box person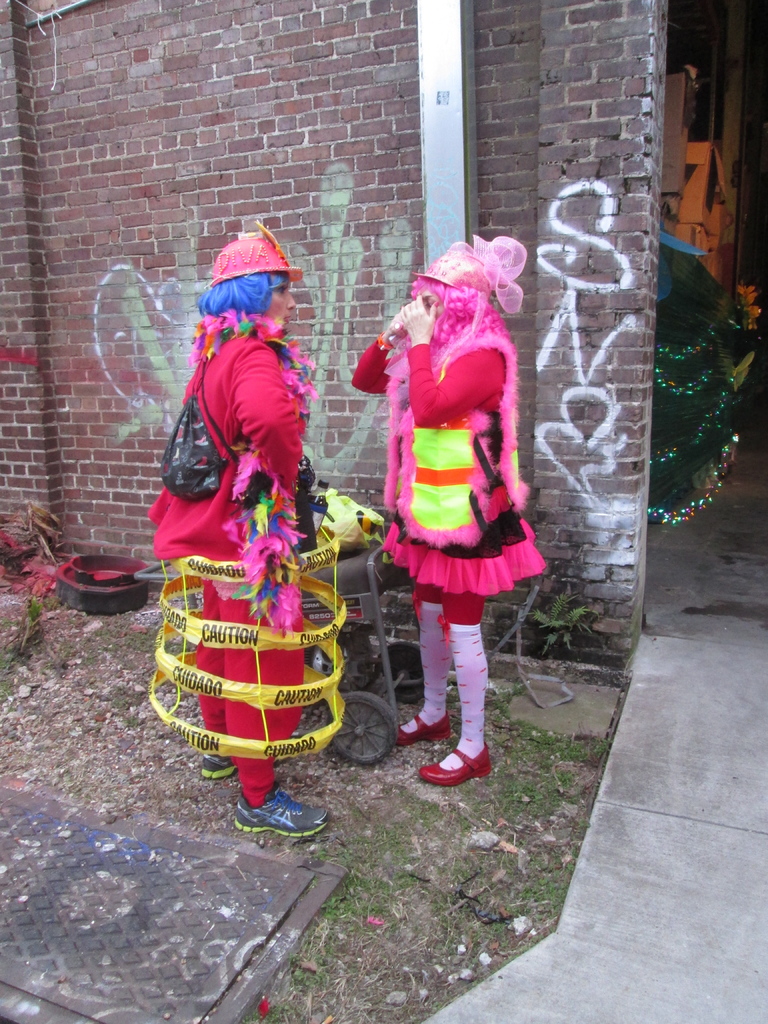
region(365, 217, 550, 790)
